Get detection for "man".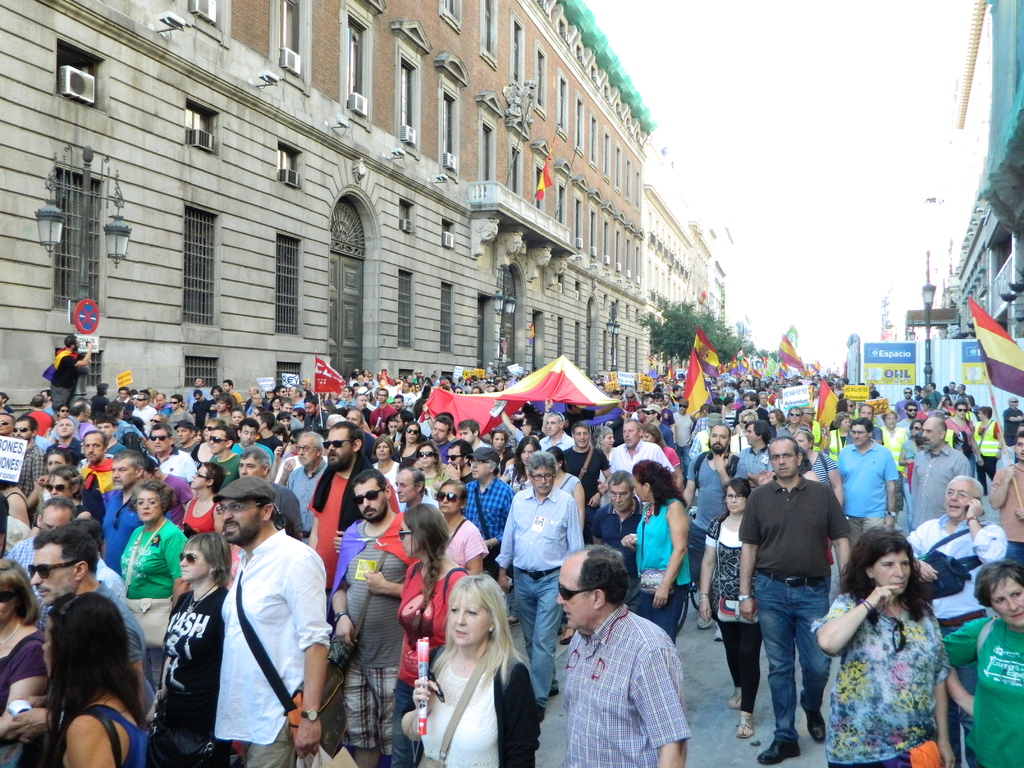
Detection: 330 470 417 767.
